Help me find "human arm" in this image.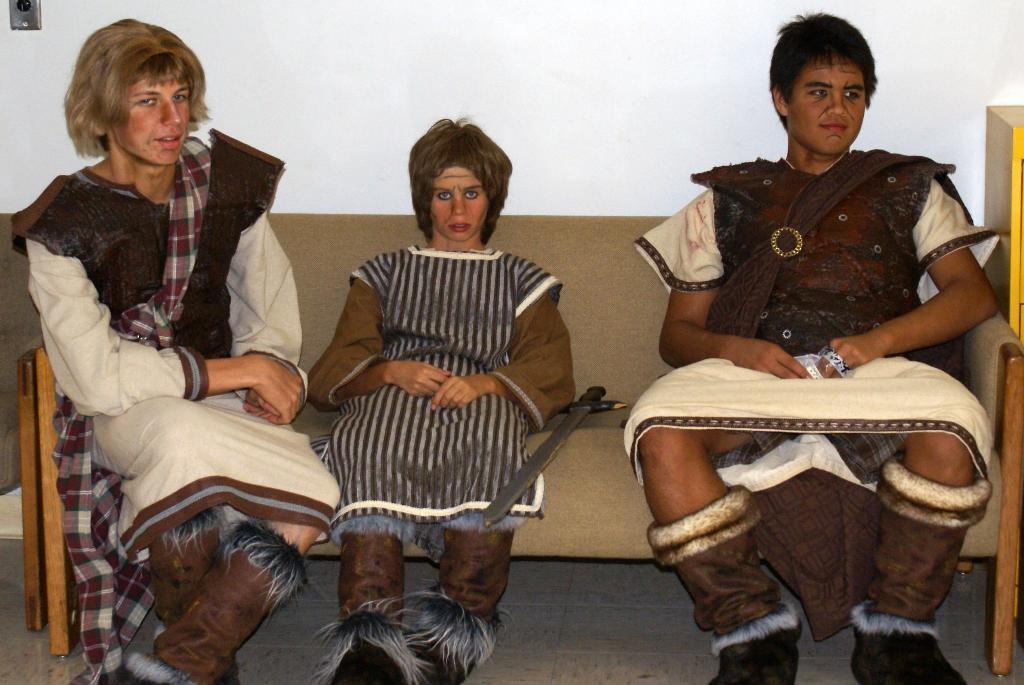
Found it: [left=303, top=277, right=460, bottom=414].
